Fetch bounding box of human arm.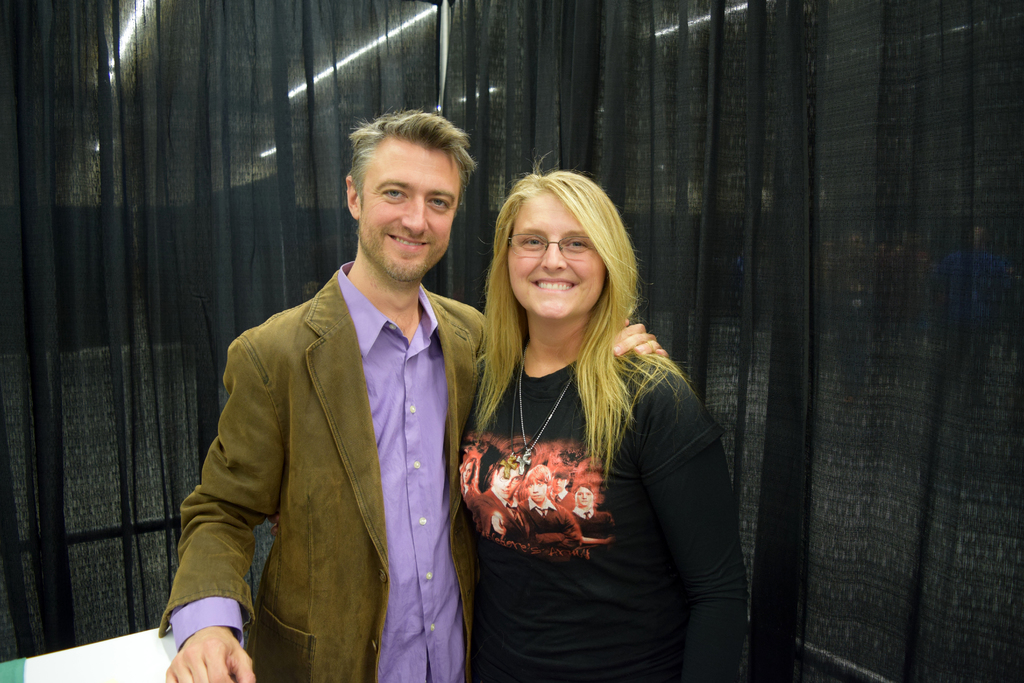
Bbox: [x1=651, y1=379, x2=748, y2=659].
